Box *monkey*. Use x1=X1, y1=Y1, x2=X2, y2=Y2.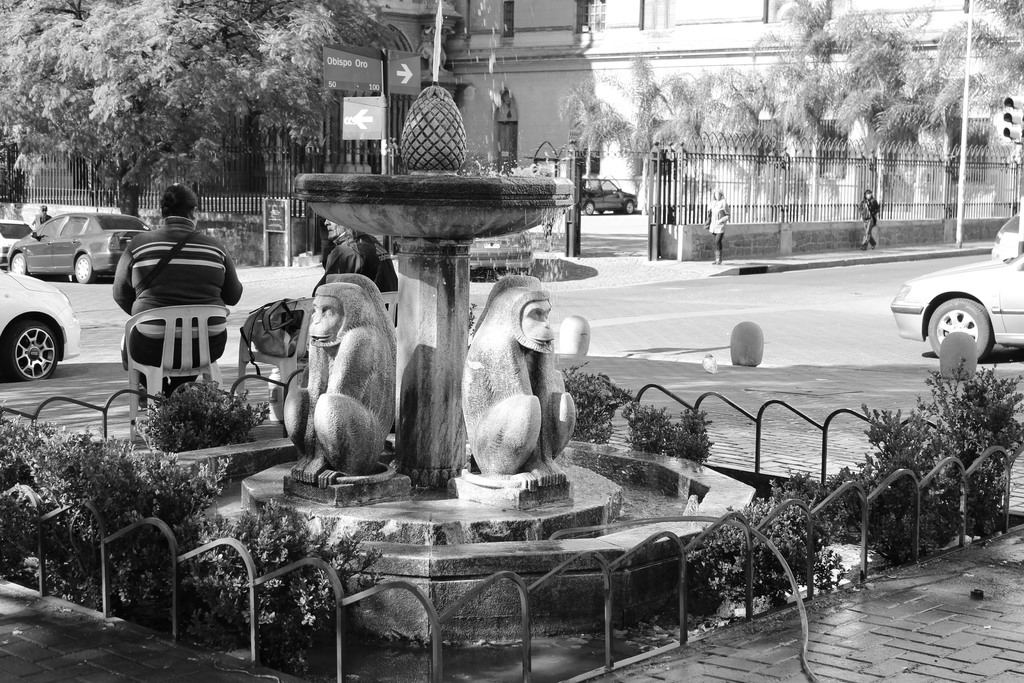
x1=460, y1=269, x2=581, y2=491.
